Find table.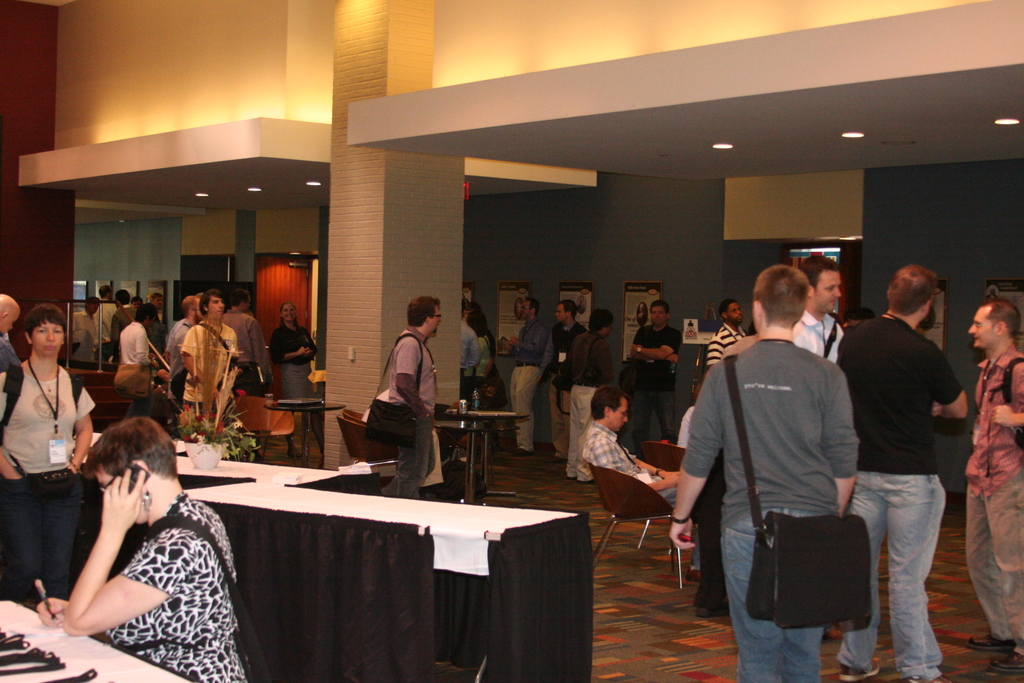
left=0, top=596, right=202, bottom=682.
